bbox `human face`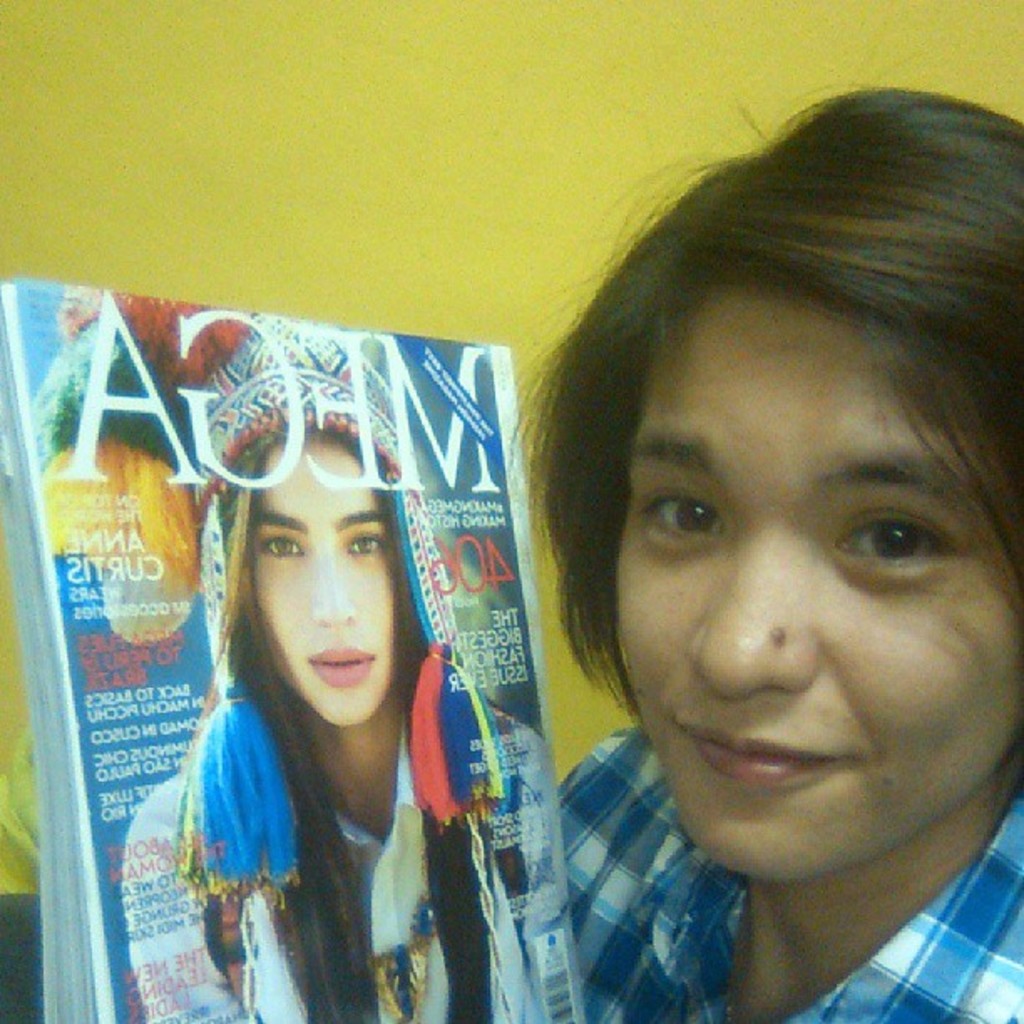
(249,430,395,721)
